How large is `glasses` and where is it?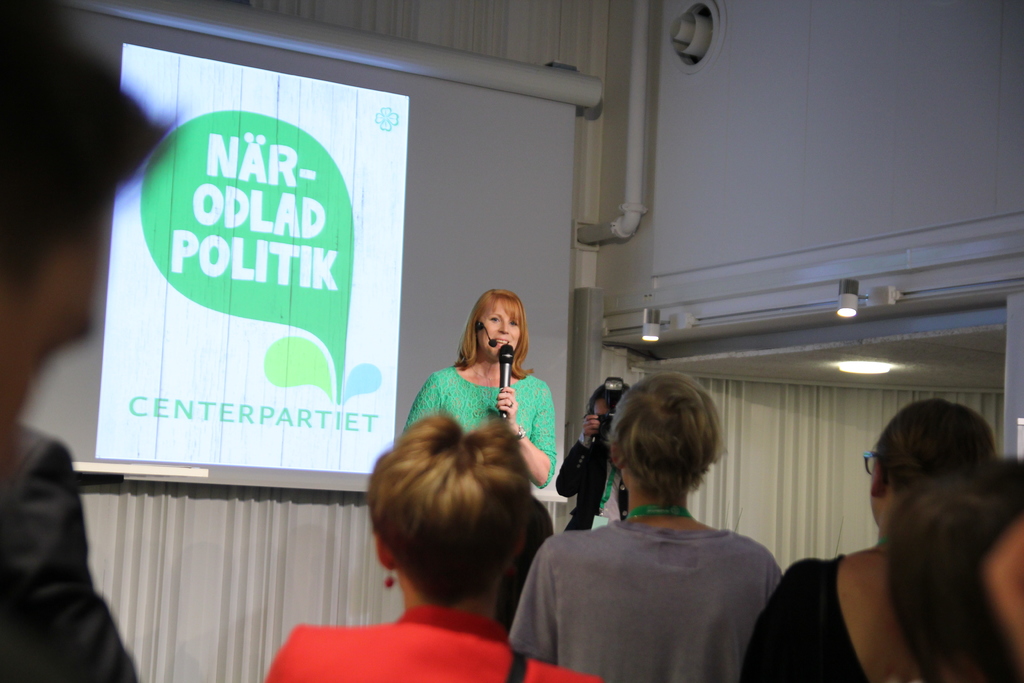
Bounding box: bbox=[864, 450, 884, 476].
